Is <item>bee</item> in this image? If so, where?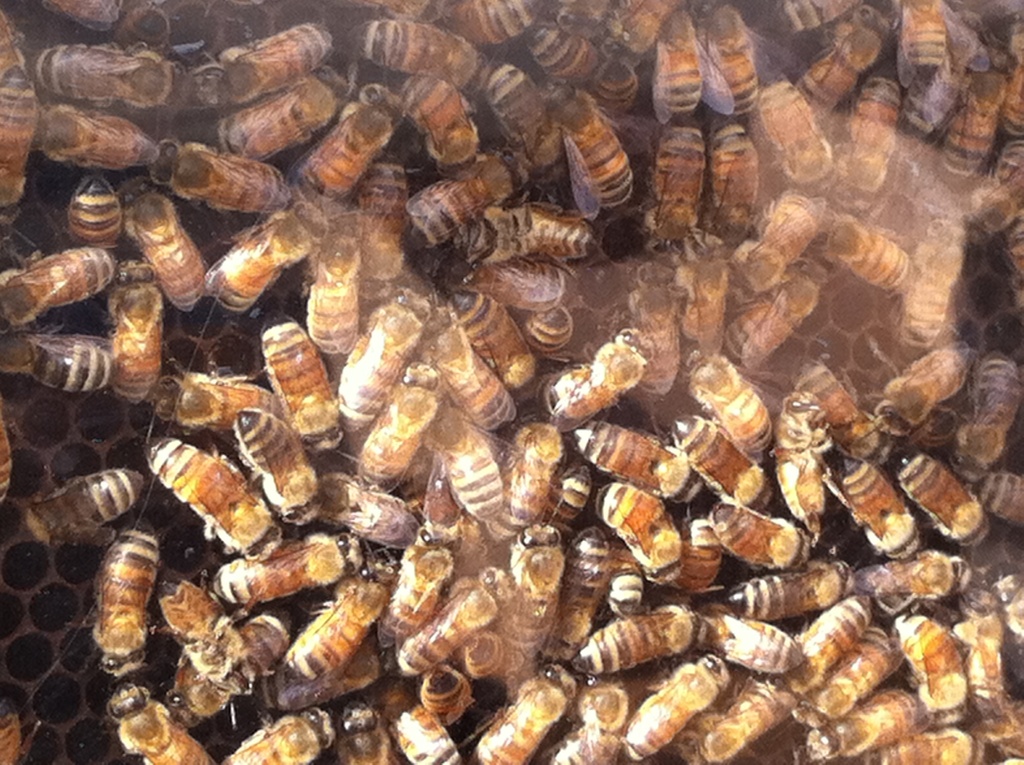
Yes, at box(874, 348, 973, 440).
